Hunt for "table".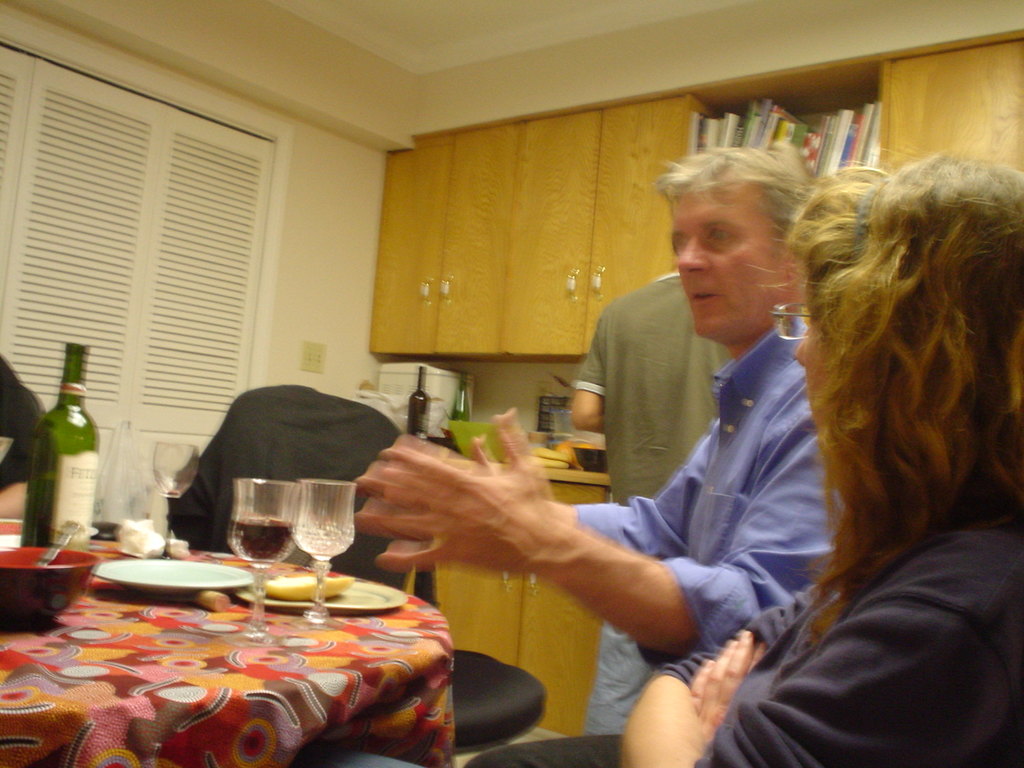
Hunted down at left=0, top=529, right=458, bottom=767.
